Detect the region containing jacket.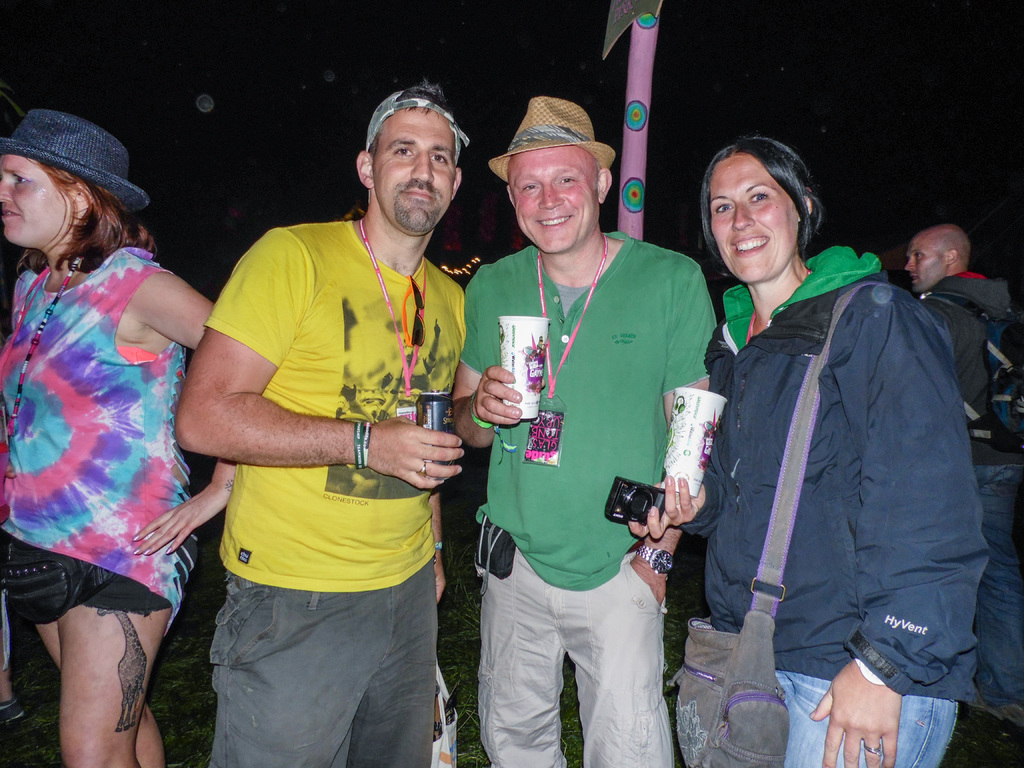
{"x1": 676, "y1": 199, "x2": 990, "y2": 706}.
